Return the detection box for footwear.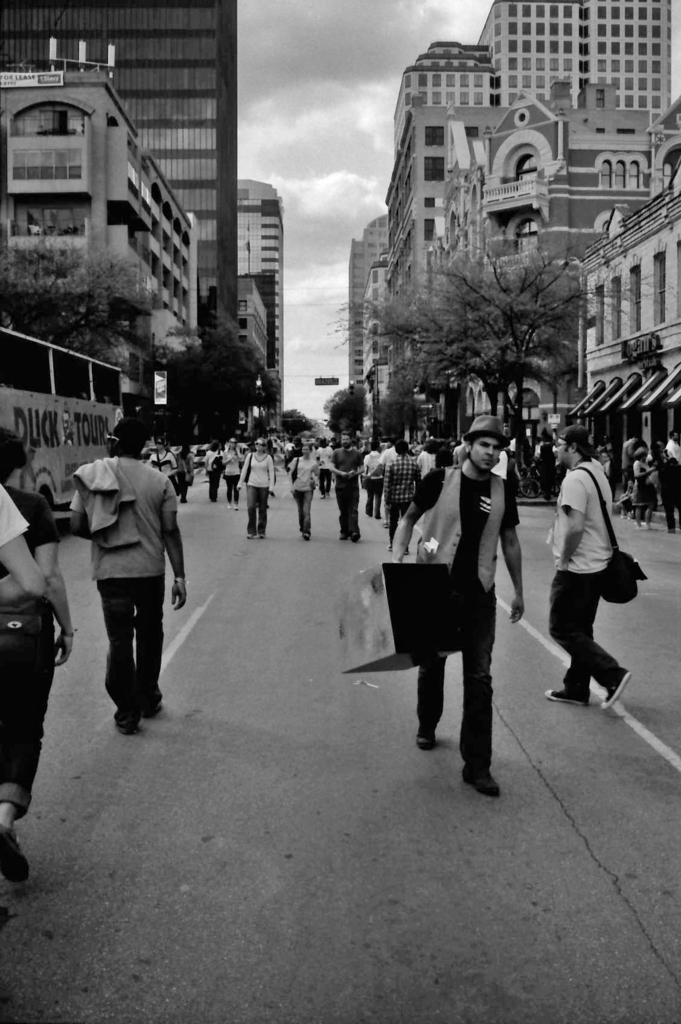
x1=0, y1=828, x2=32, y2=886.
